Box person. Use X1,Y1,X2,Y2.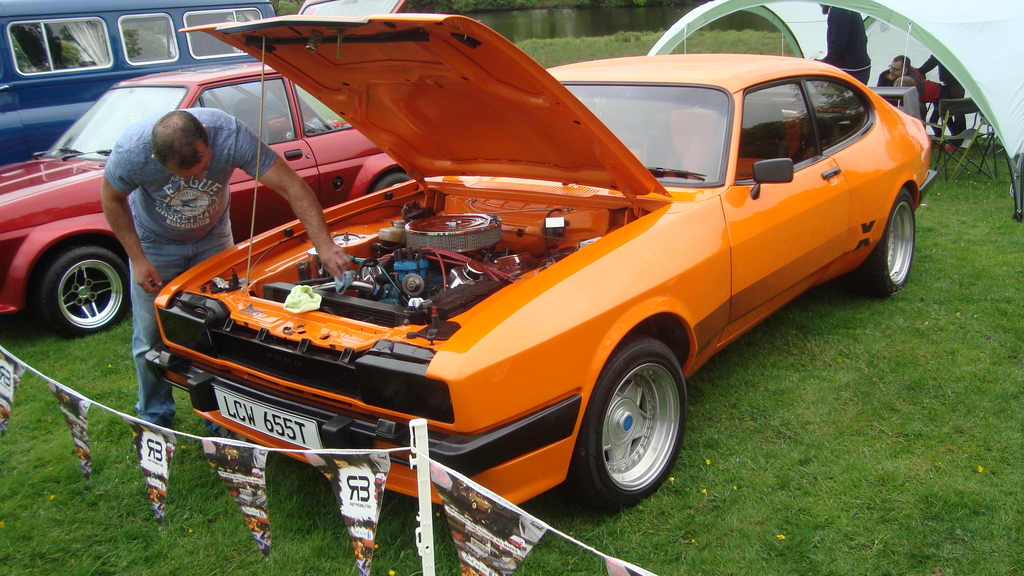
876,54,925,118.
